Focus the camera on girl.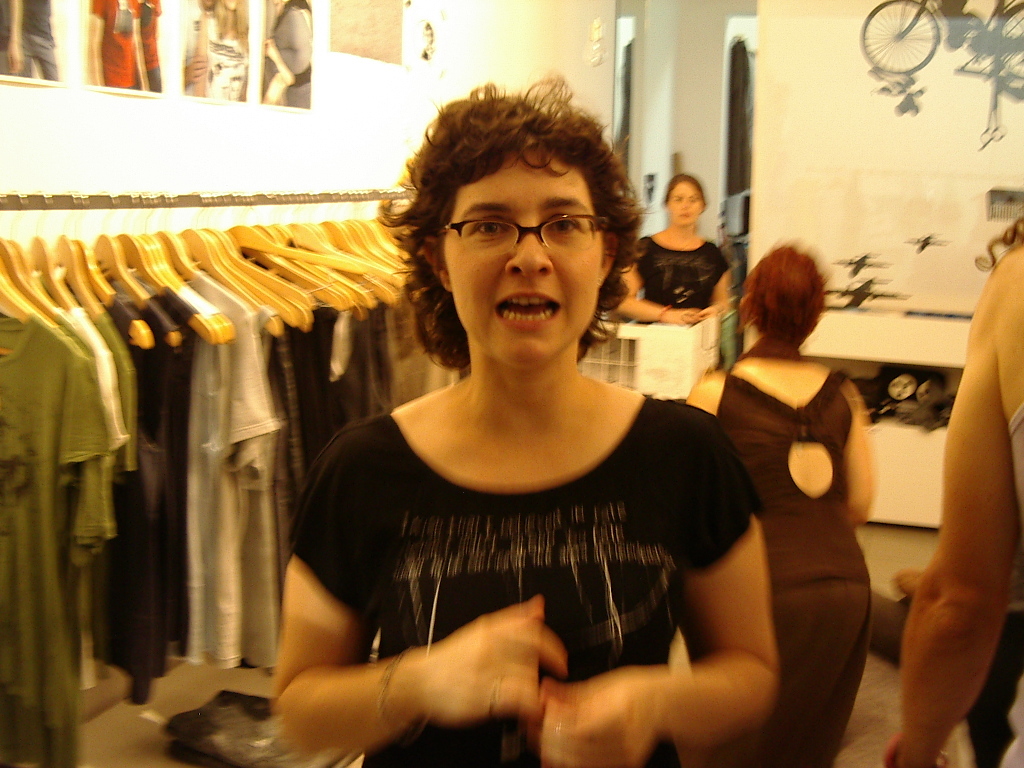
Focus region: 265 76 786 767.
